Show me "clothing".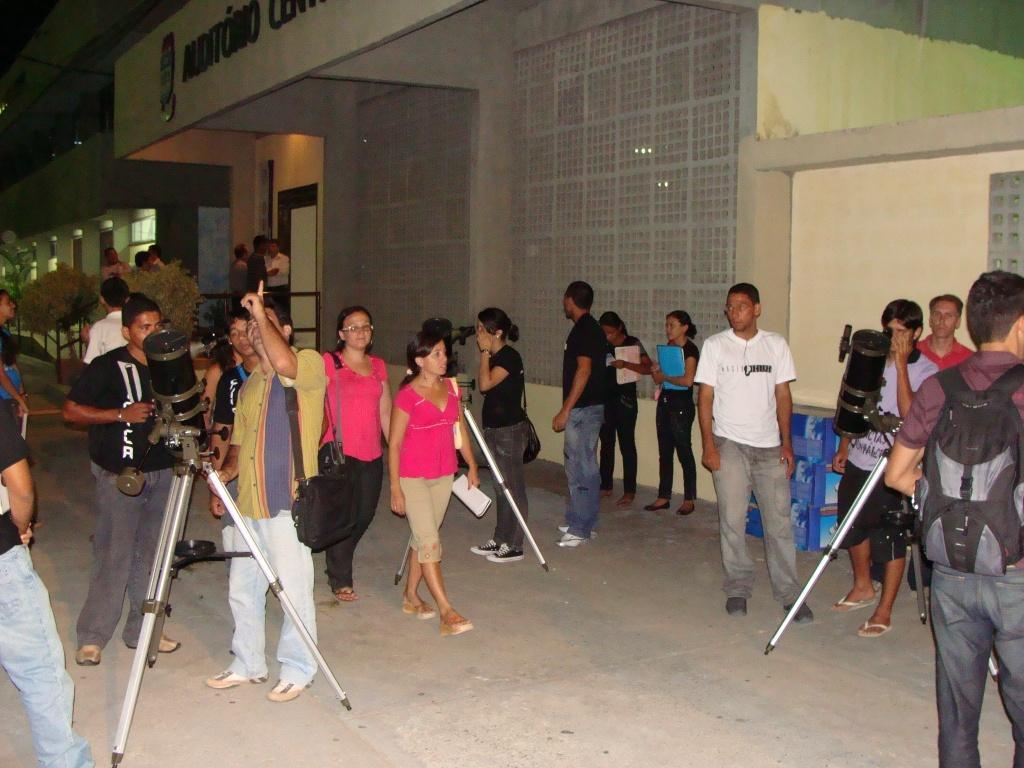
"clothing" is here: (x1=475, y1=342, x2=529, y2=542).
